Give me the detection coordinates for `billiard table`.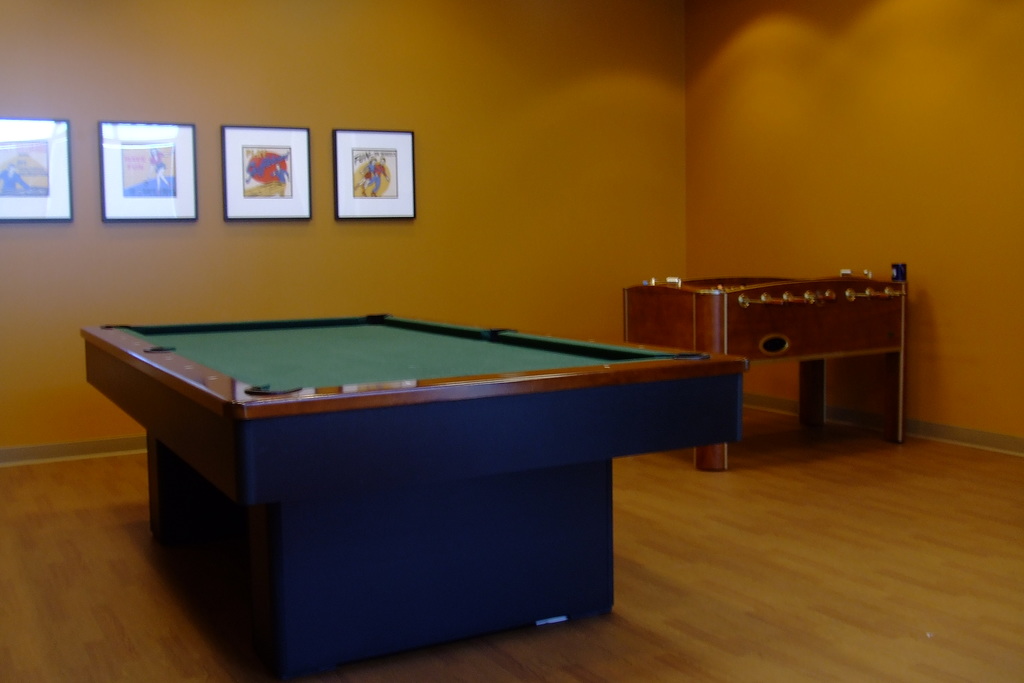
(83,314,753,682).
